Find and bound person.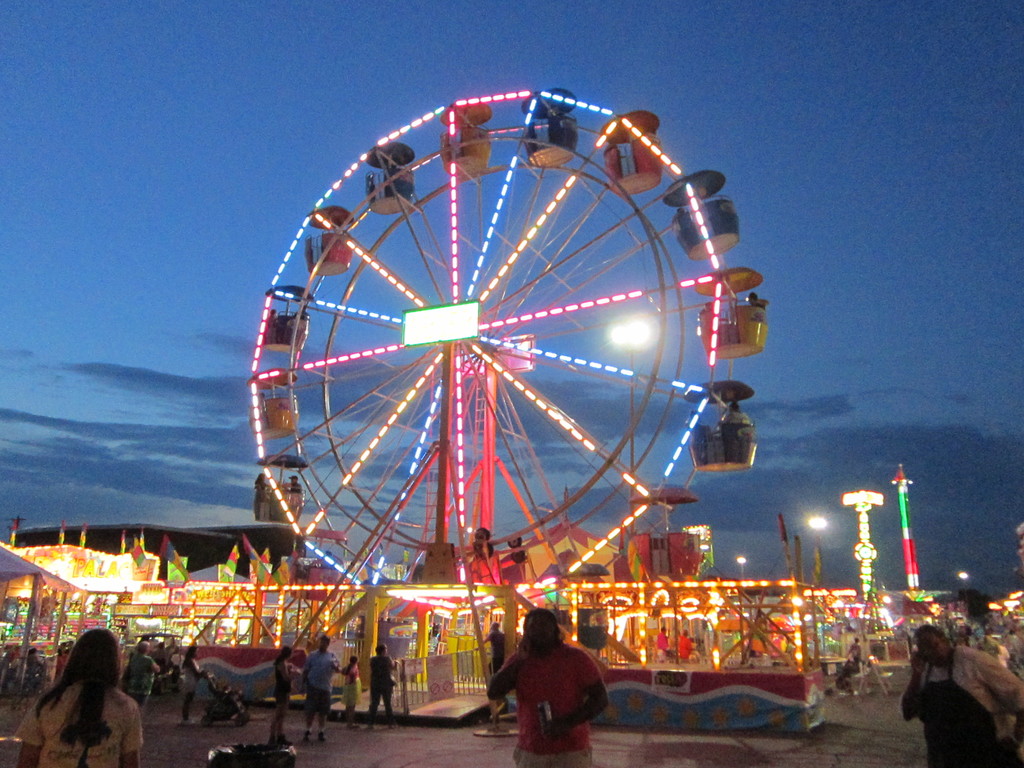
Bound: 179,643,205,728.
